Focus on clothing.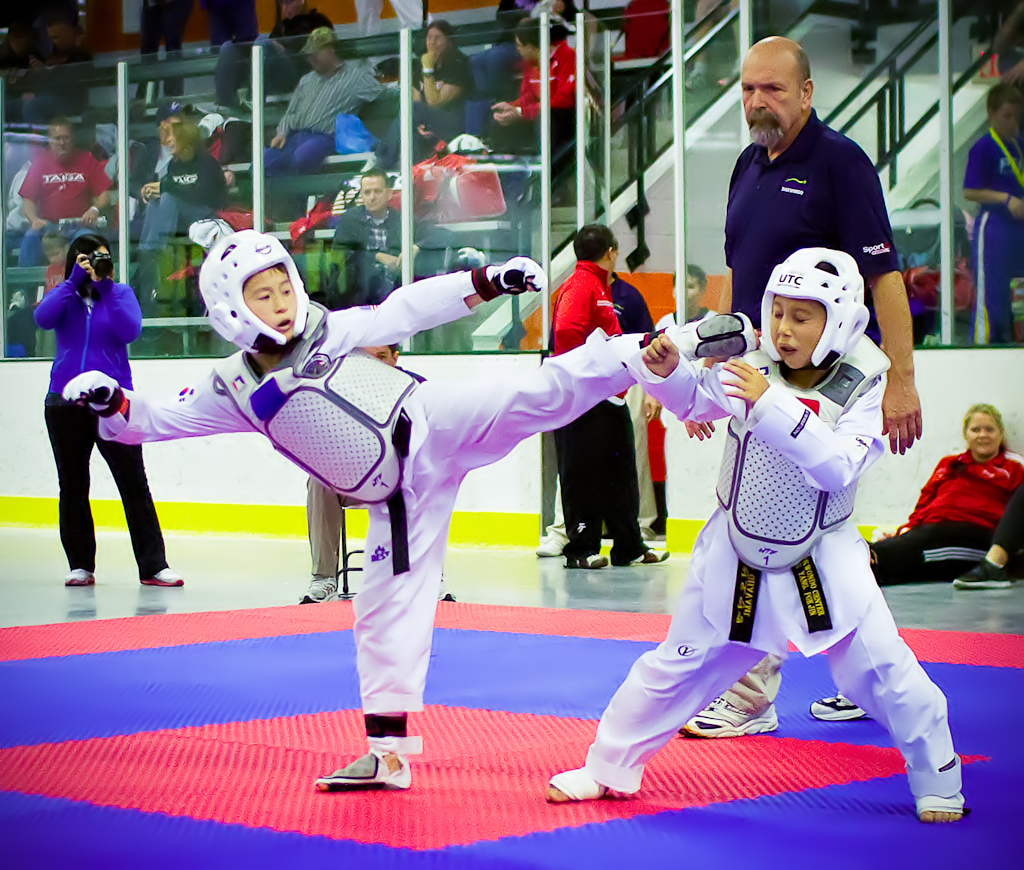
Focused at [656, 310, 719, 339].
